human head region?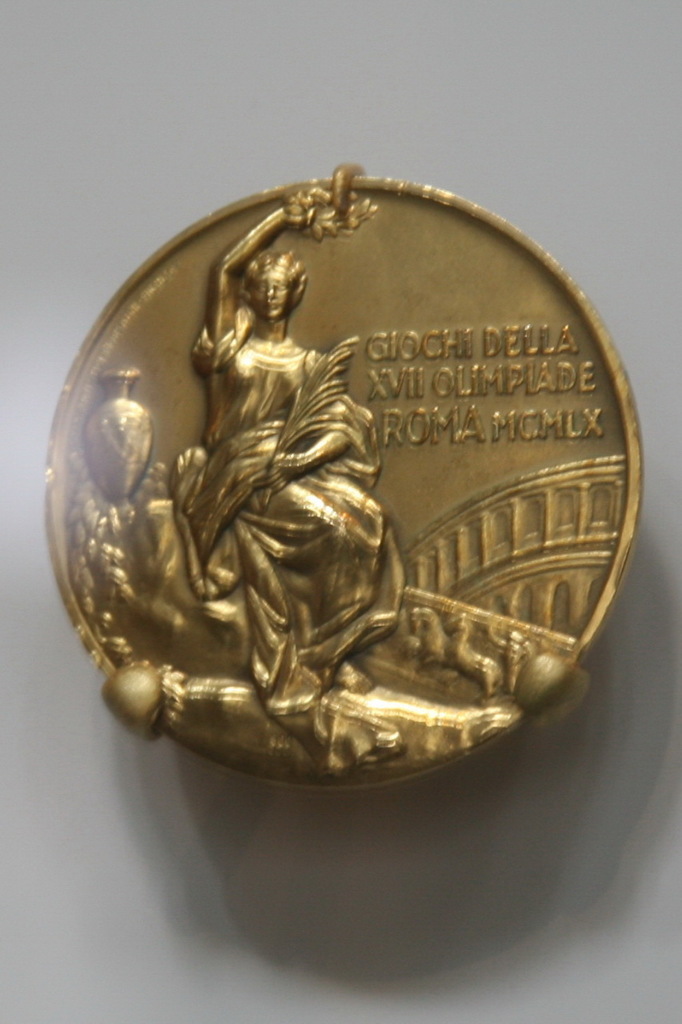
BBox(233, 252, 305, 330)
